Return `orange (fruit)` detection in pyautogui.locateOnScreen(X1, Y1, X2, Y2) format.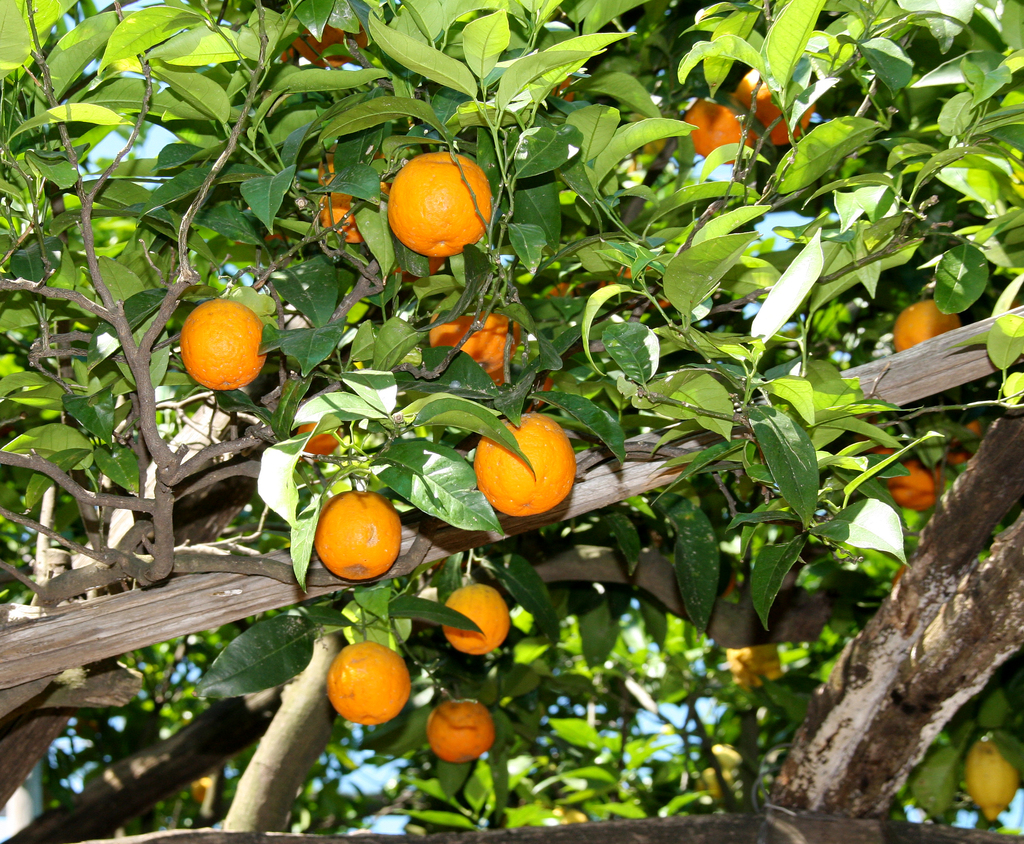
pyautogui.locateOnScreen(866, 450, 943, 507).
